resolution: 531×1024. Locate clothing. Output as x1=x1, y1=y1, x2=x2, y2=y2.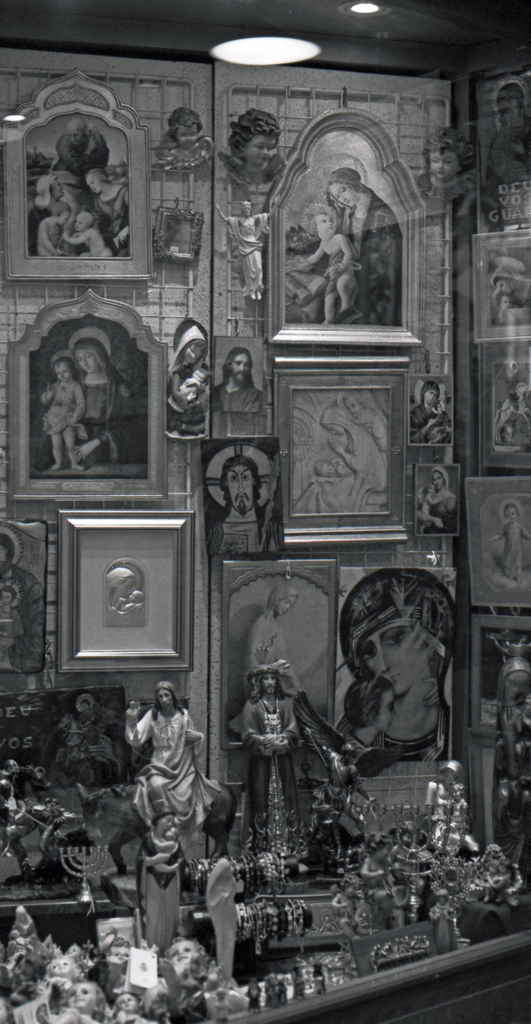
x1=102, y1=558, x2=131, y2=616.
